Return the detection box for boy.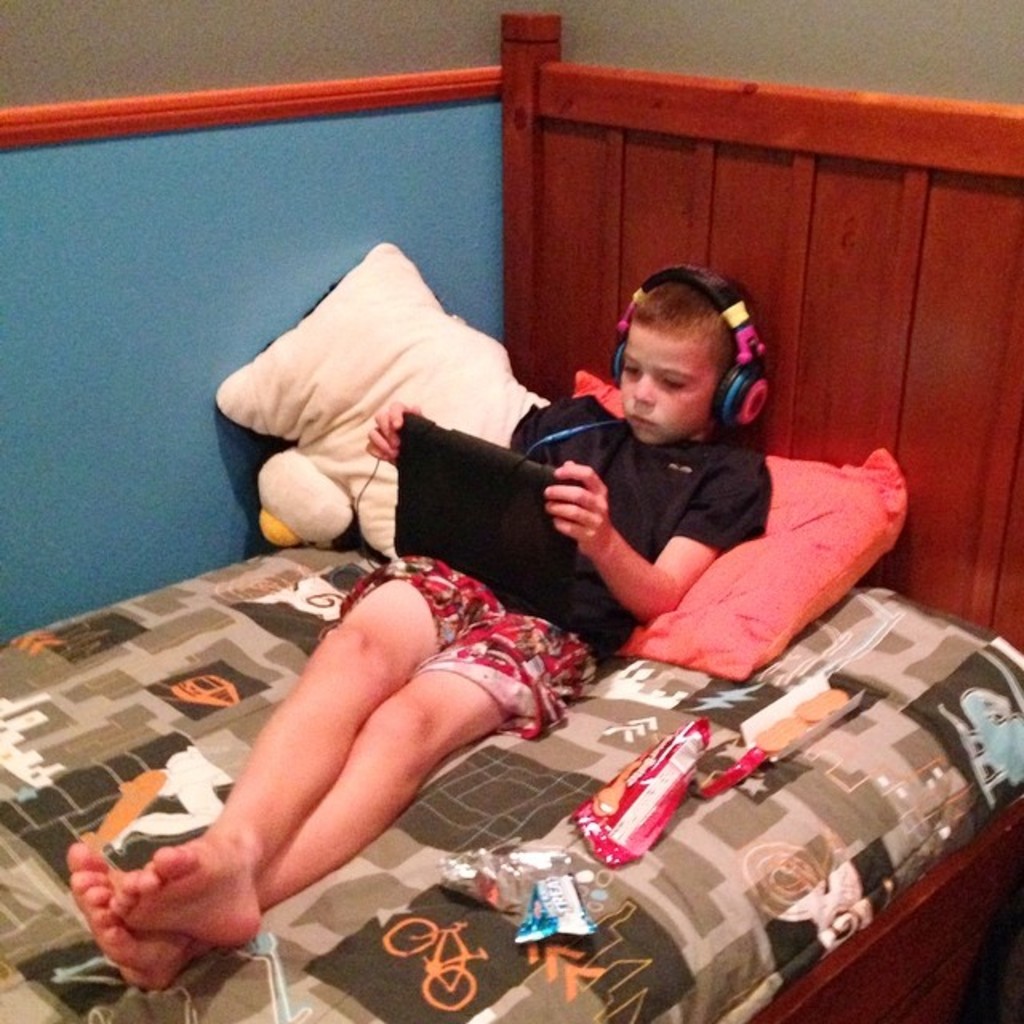
(56,242,776,998).
